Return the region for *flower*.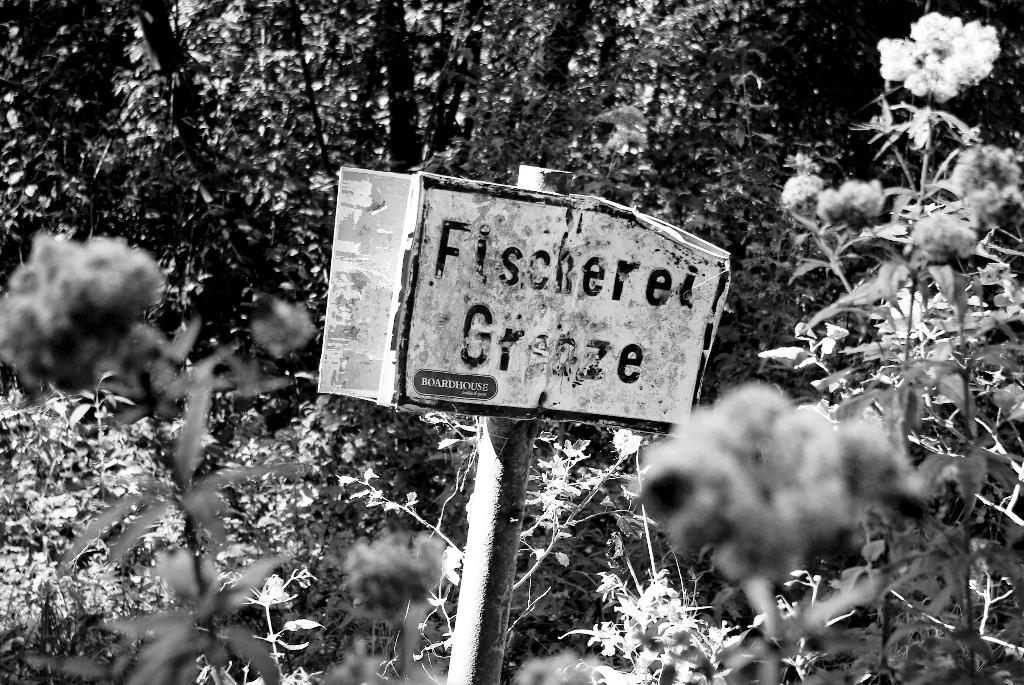
bbox=[824, 176, 888, 239].
